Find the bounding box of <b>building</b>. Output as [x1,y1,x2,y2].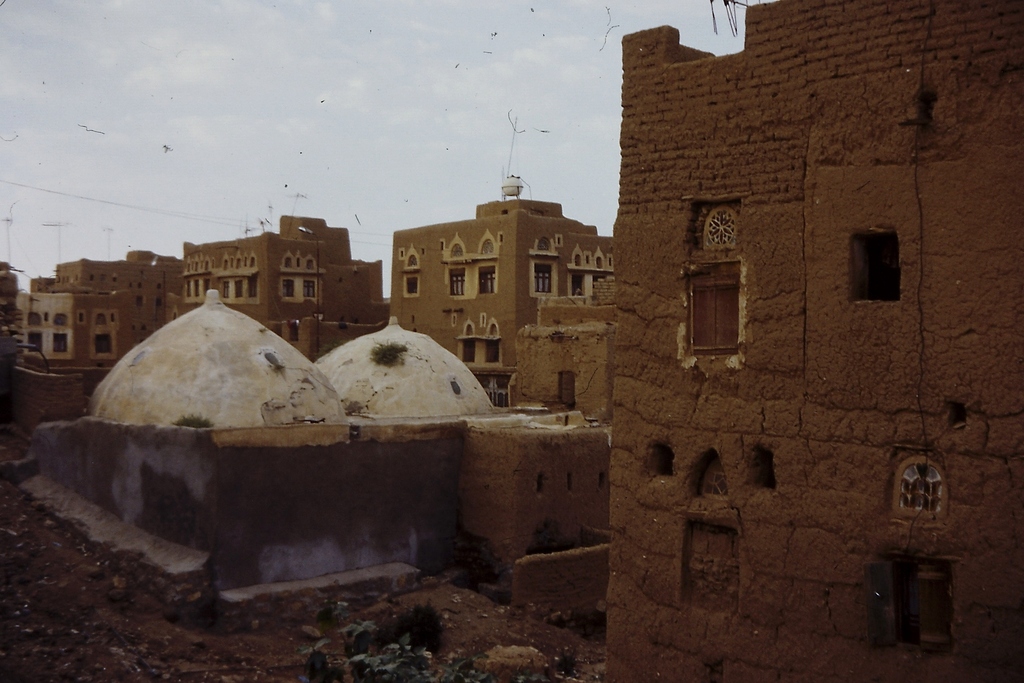
[18,288,169,366].
